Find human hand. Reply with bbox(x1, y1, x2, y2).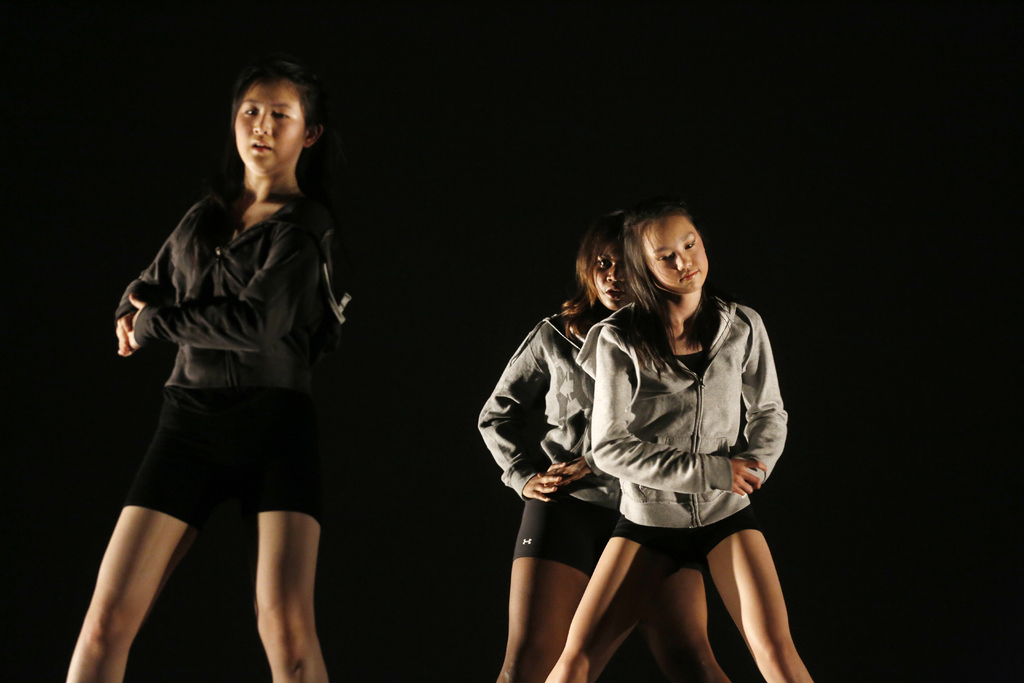
bbox(124, 293, 150, 354).
